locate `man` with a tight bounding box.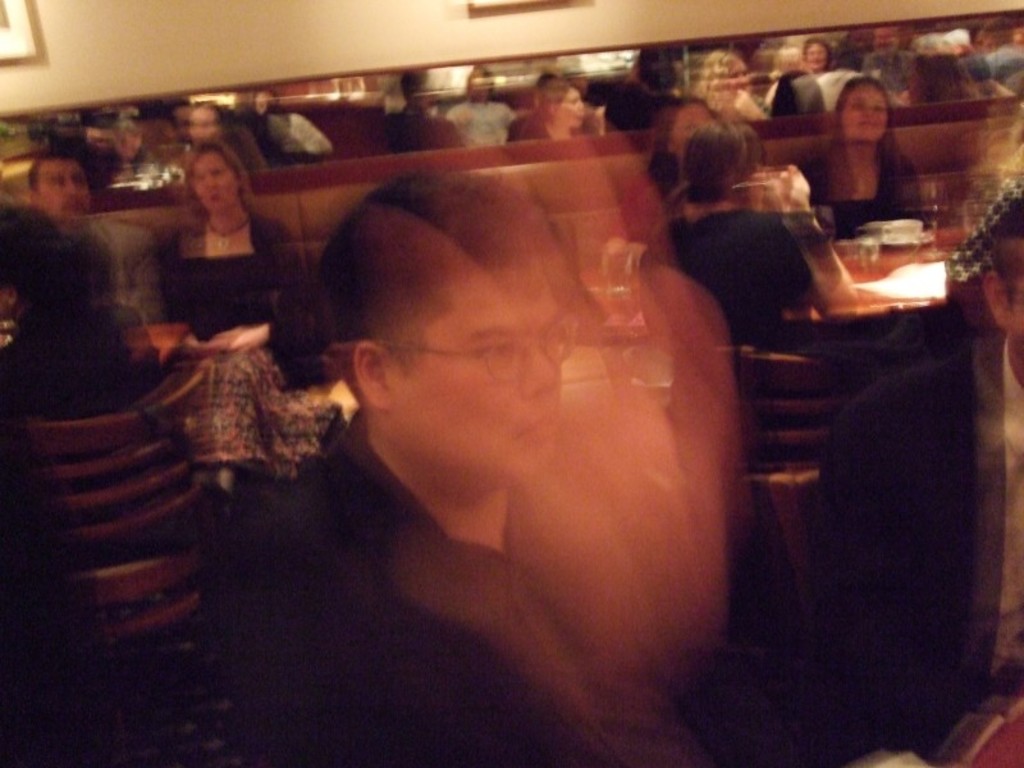
{"x1": 799, "y1": 198, "x2": 1023, "y2": 767}.
